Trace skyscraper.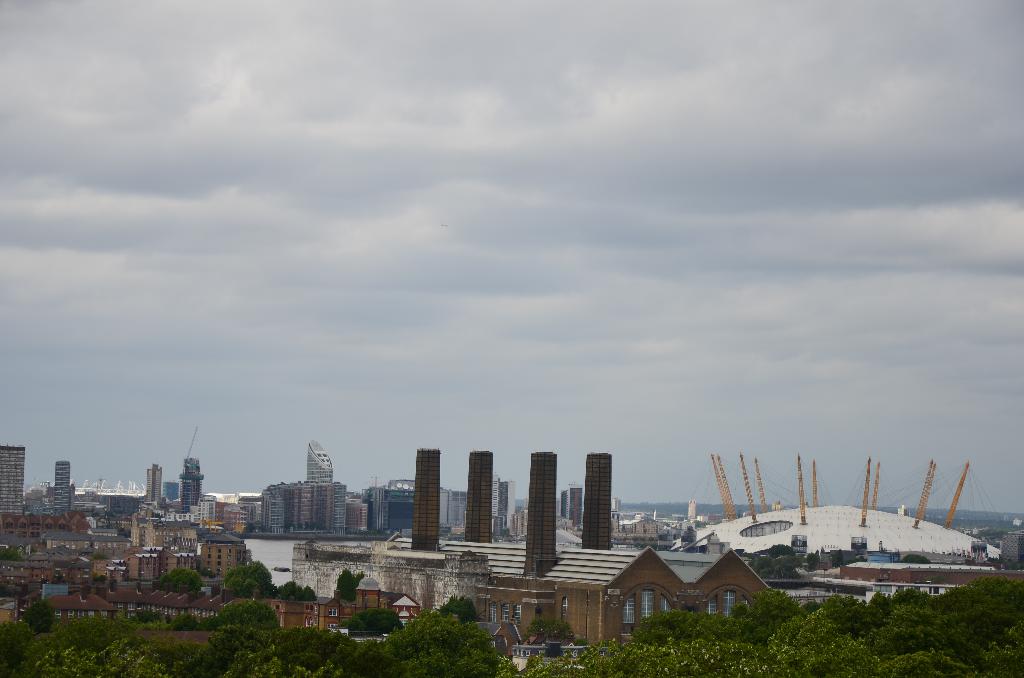
Traced to crop(262, 480, 321, 532).
